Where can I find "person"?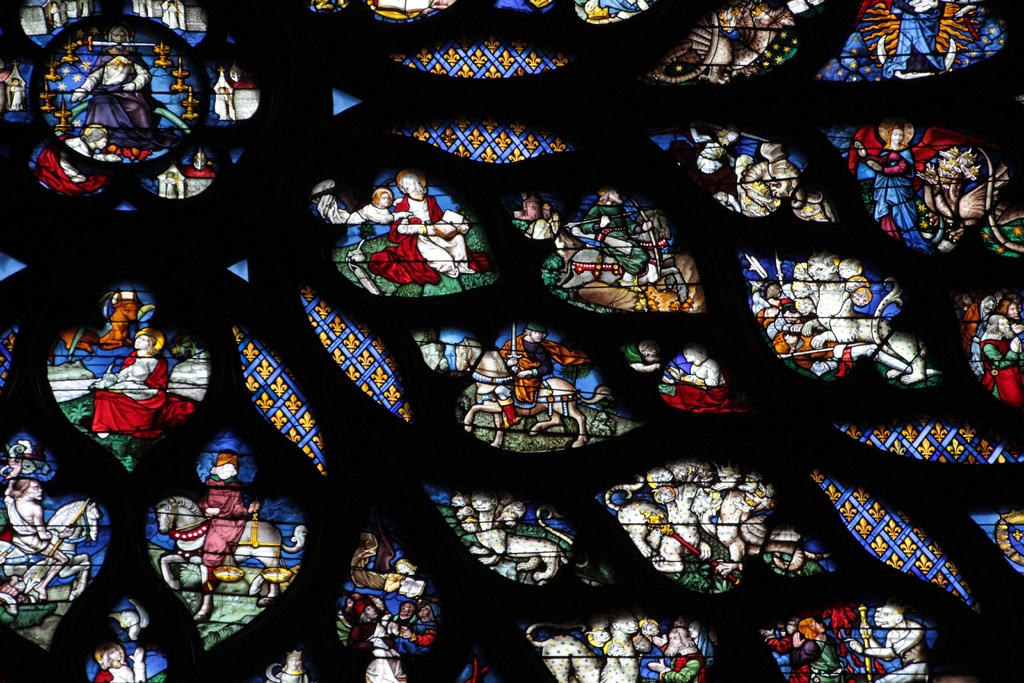
You can find it at [left=400, top=167, right=474, bottom=269].
